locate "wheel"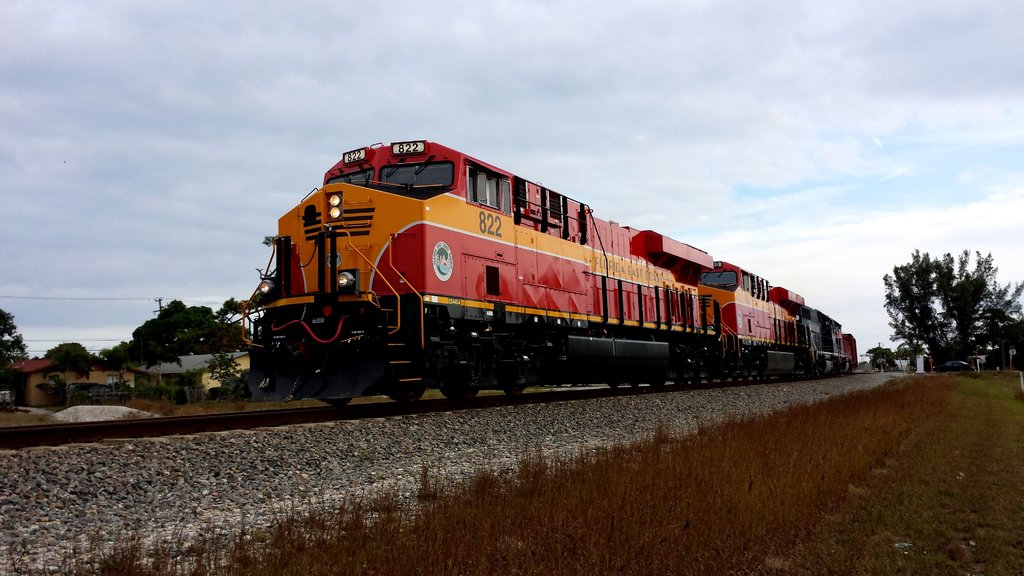
region(445, 390, 474, 406)
